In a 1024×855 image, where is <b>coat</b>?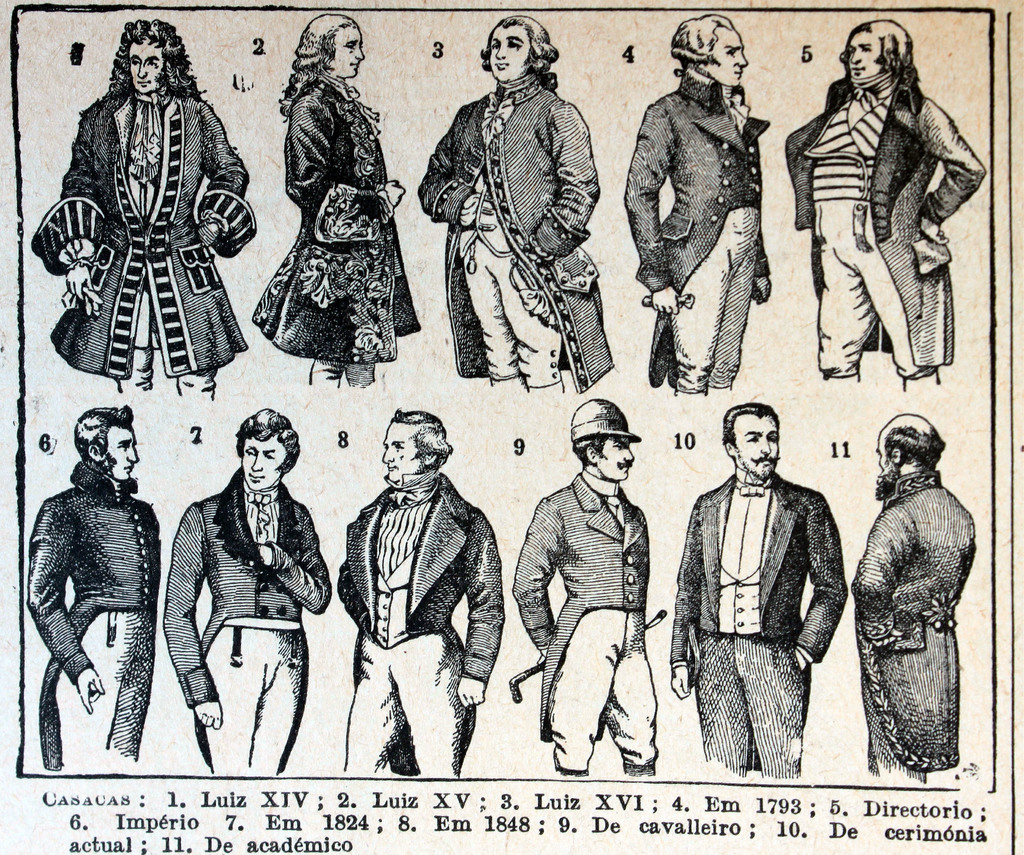
bbox(628, 56, 781, 376).
